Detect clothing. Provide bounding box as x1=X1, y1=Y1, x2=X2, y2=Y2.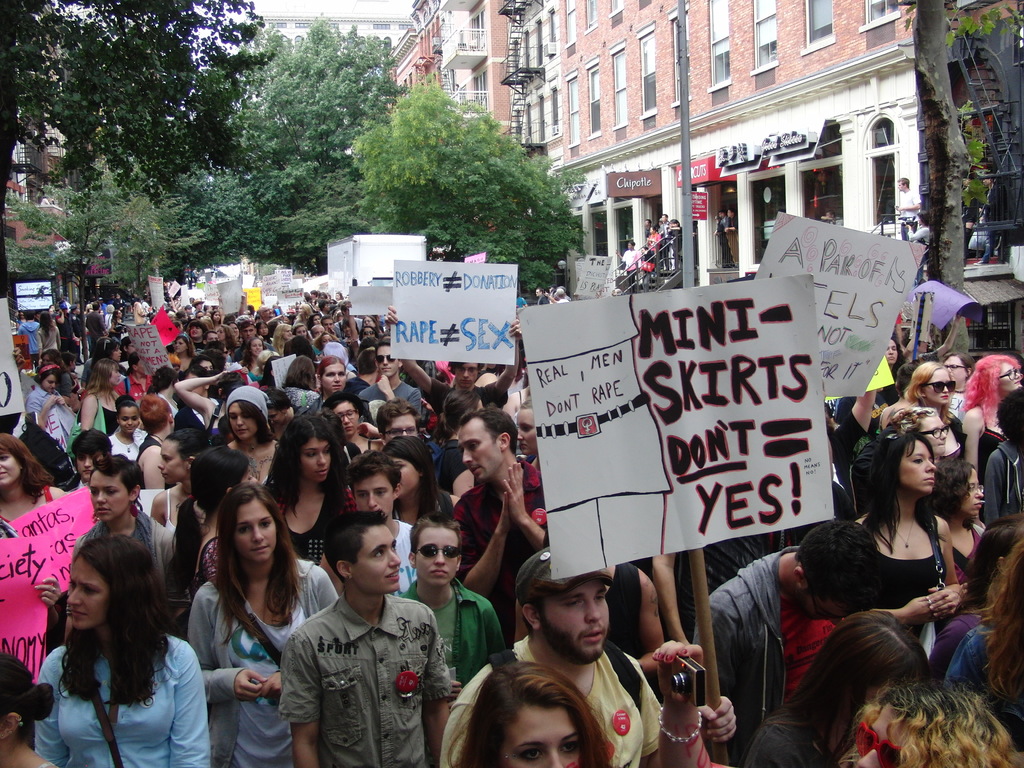
x1=443, y1=459, x2=551, y2=578.
